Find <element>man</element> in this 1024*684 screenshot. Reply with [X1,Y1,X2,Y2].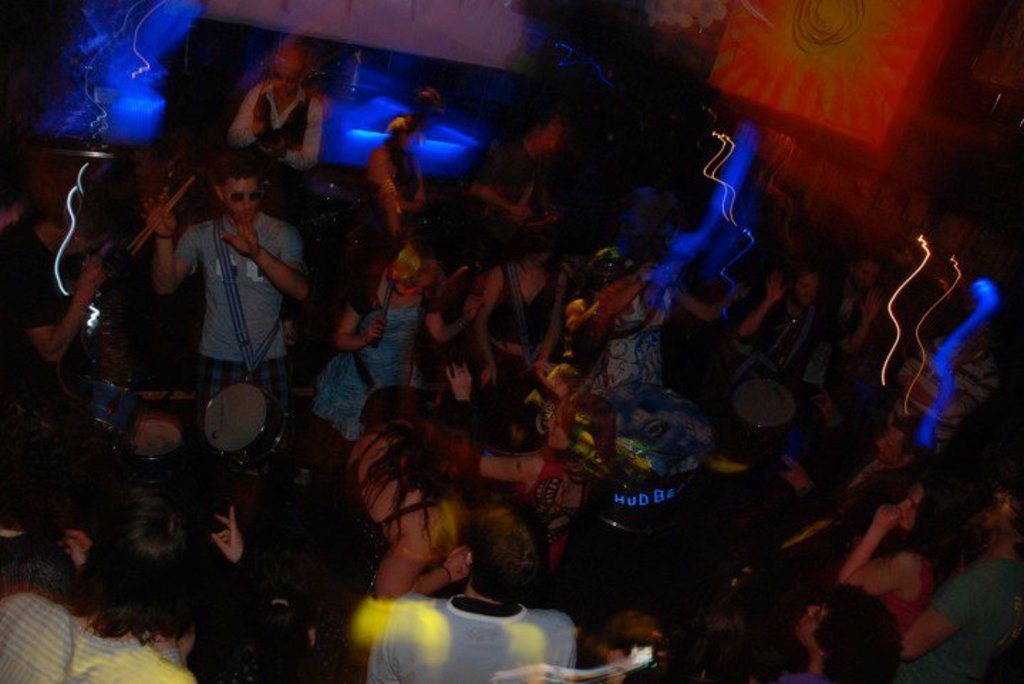
[347,496,604,683].
